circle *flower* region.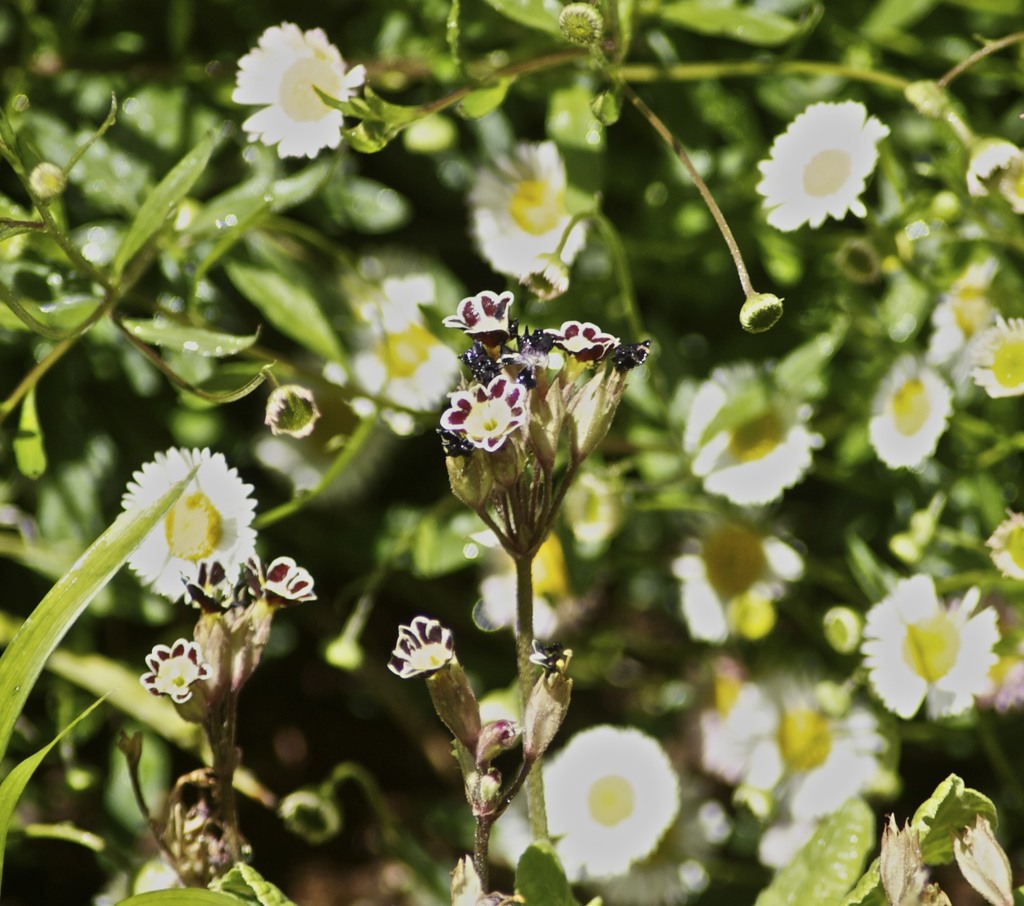
Region: (144,636,215,706).
